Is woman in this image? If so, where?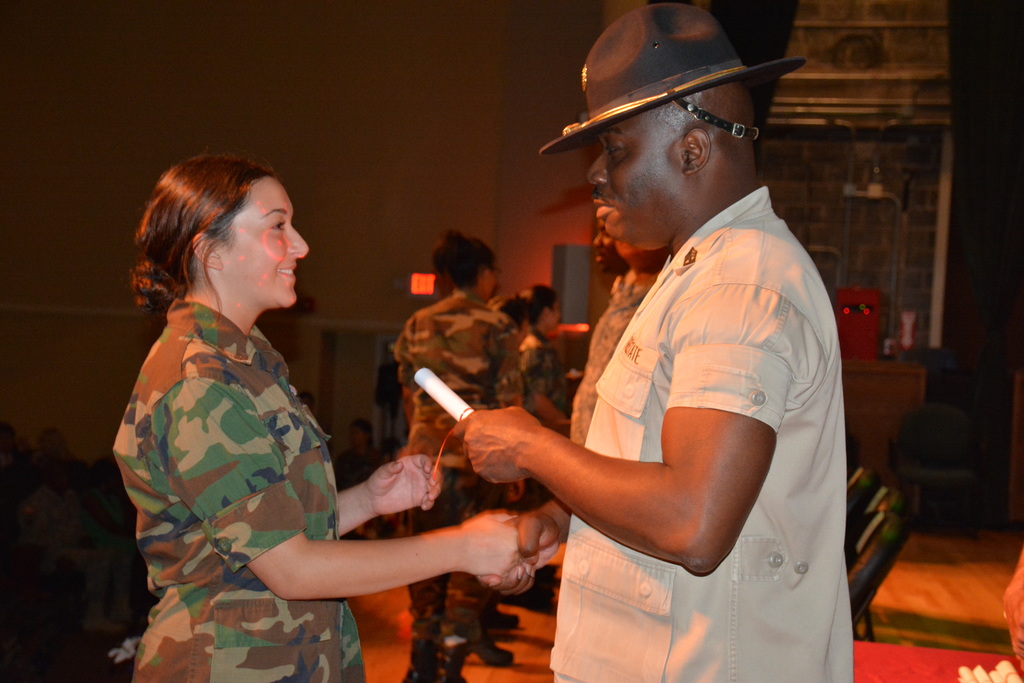
Yes, at 492:289:573:625.
